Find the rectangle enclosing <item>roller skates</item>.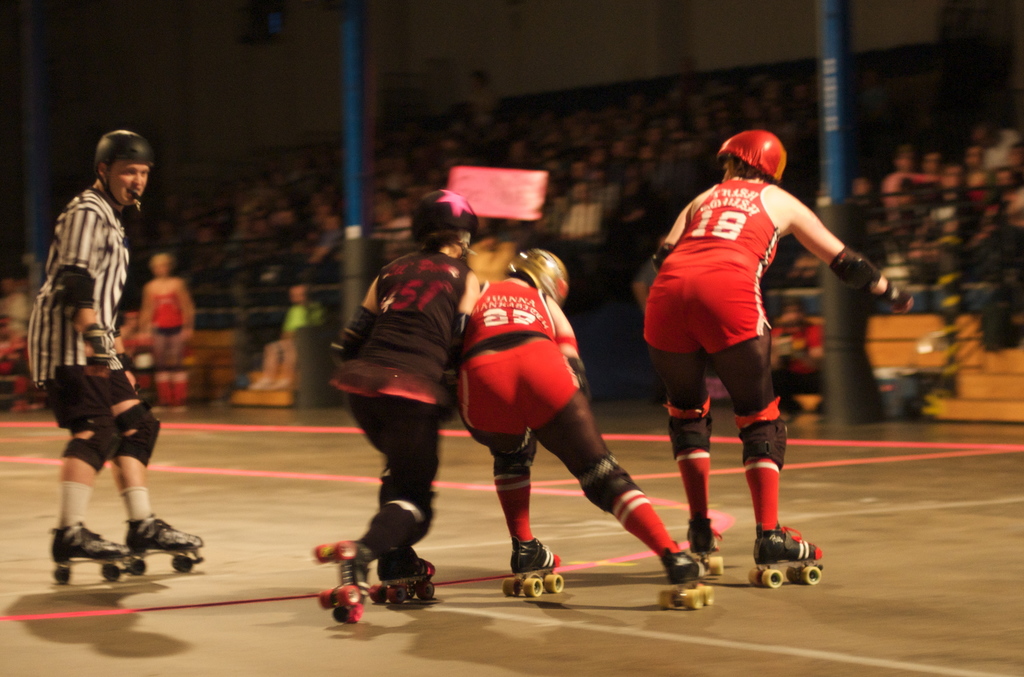
Rect(48, 519, 133, 577).
